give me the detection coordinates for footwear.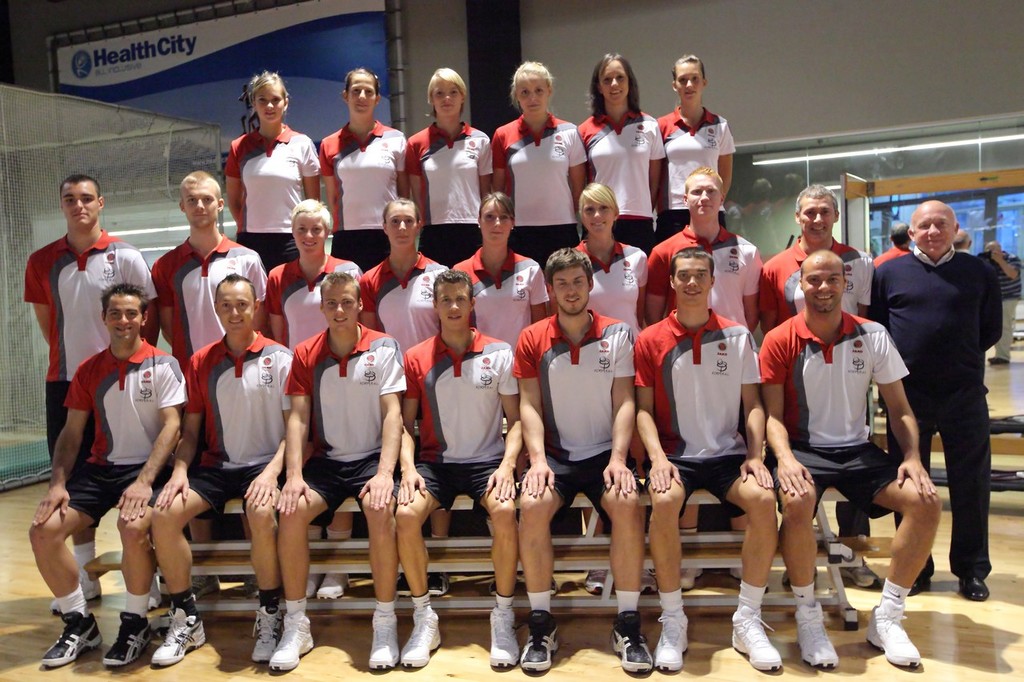
locate(310, 570, 348, 596).
